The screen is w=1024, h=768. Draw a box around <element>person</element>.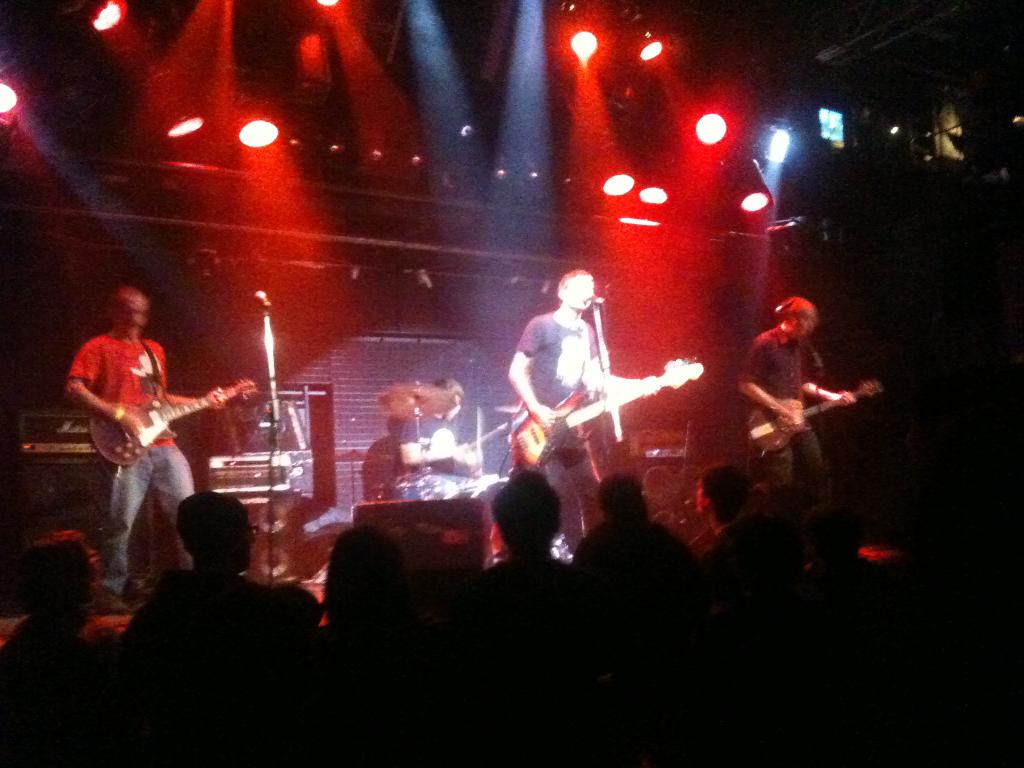
box(364, 418, 412, 497).
